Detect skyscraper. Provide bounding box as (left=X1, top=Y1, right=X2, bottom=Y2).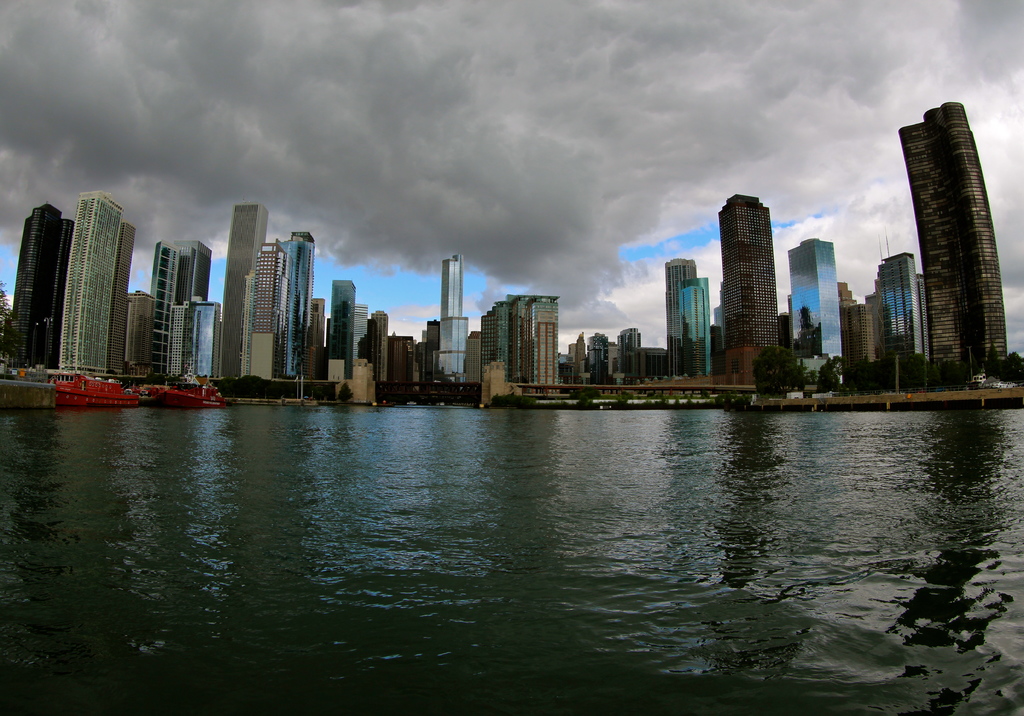
(left=330, top=279, right=352, bottom=384).
